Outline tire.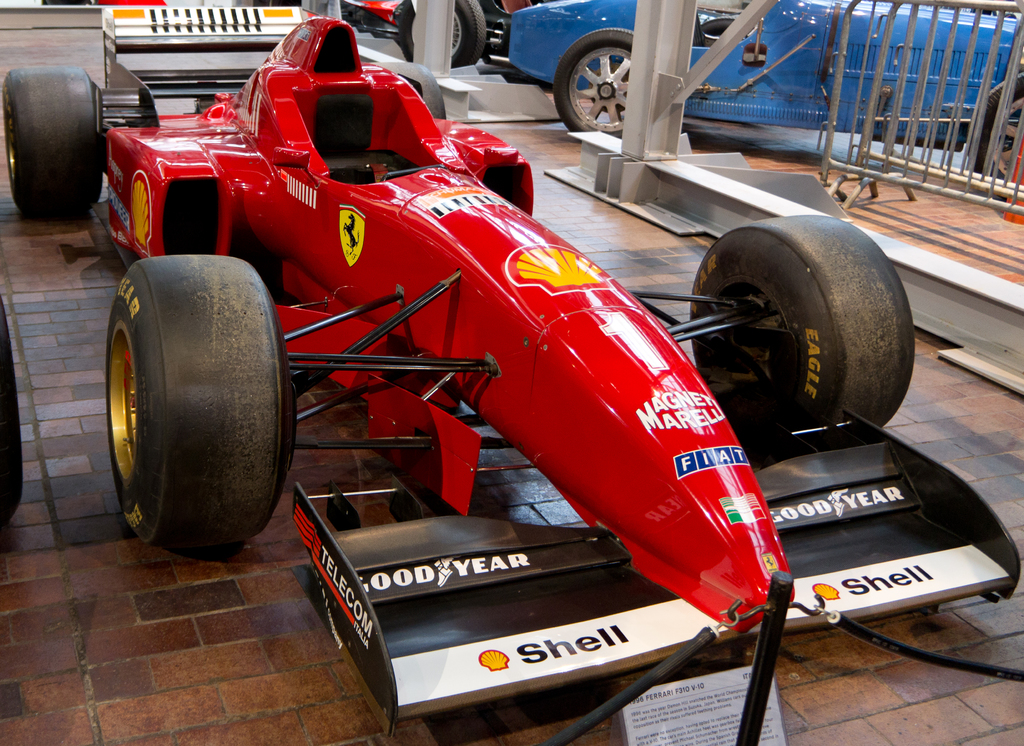
Outline: {"left": 557, "top": 27, "right": 641, "bottom": 138}.
